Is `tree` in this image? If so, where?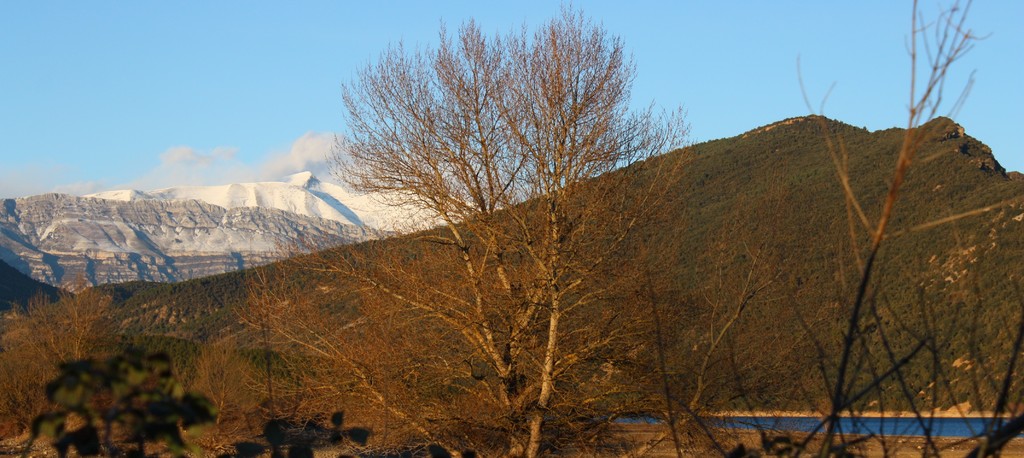
Yes, at {"x1": 804, "y1": 0, "x2": 1023, "y2": 452}.
